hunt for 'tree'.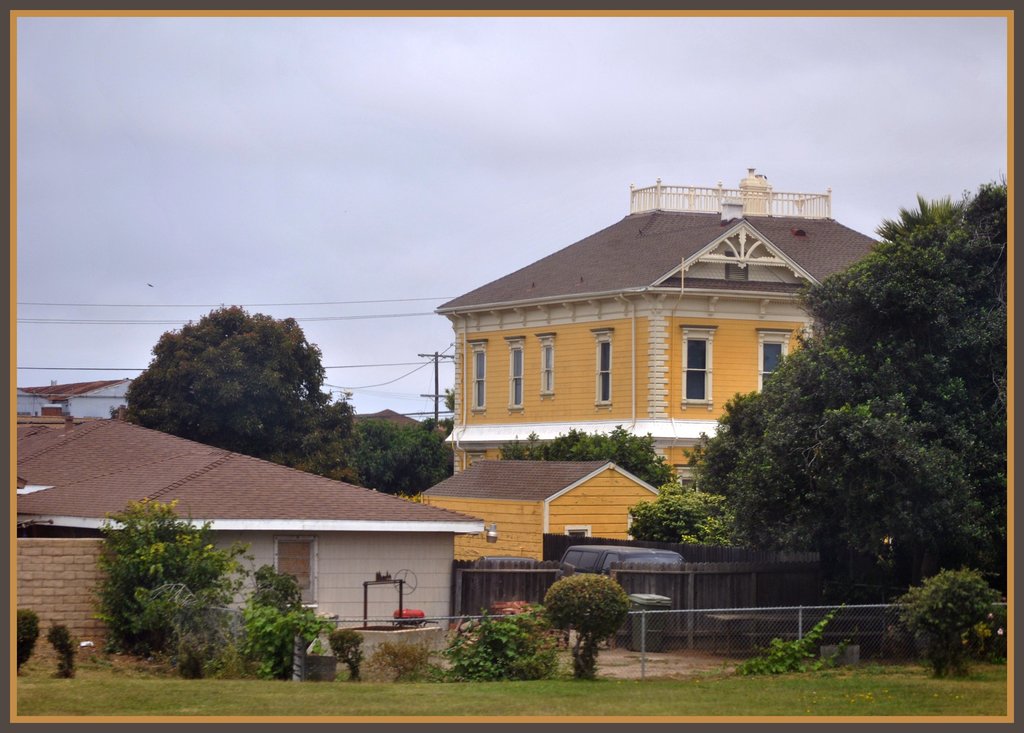
Hunted down at region(867, 195, 950, 278).
